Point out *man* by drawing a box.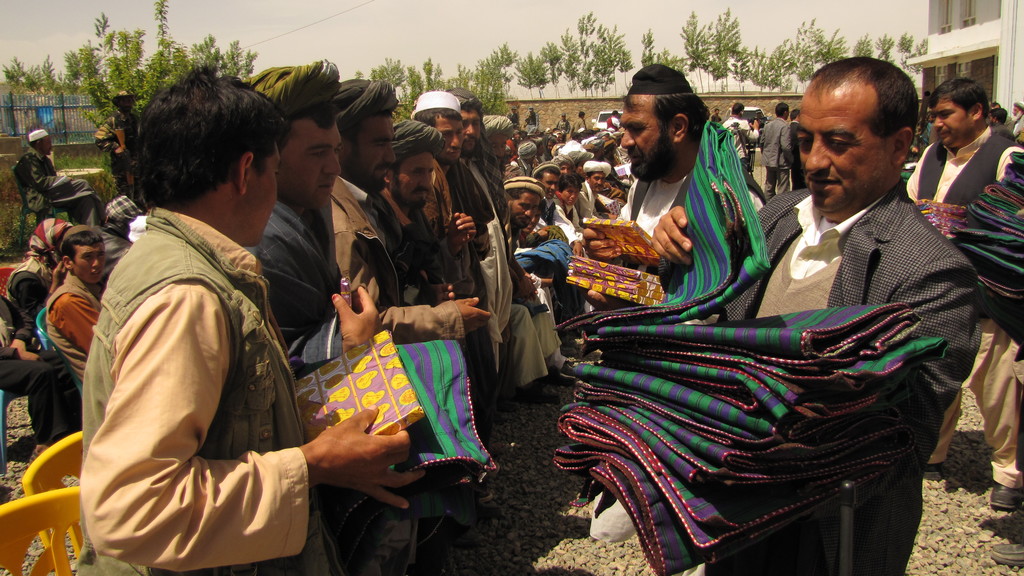
locate(730, 94, 756, 170).
